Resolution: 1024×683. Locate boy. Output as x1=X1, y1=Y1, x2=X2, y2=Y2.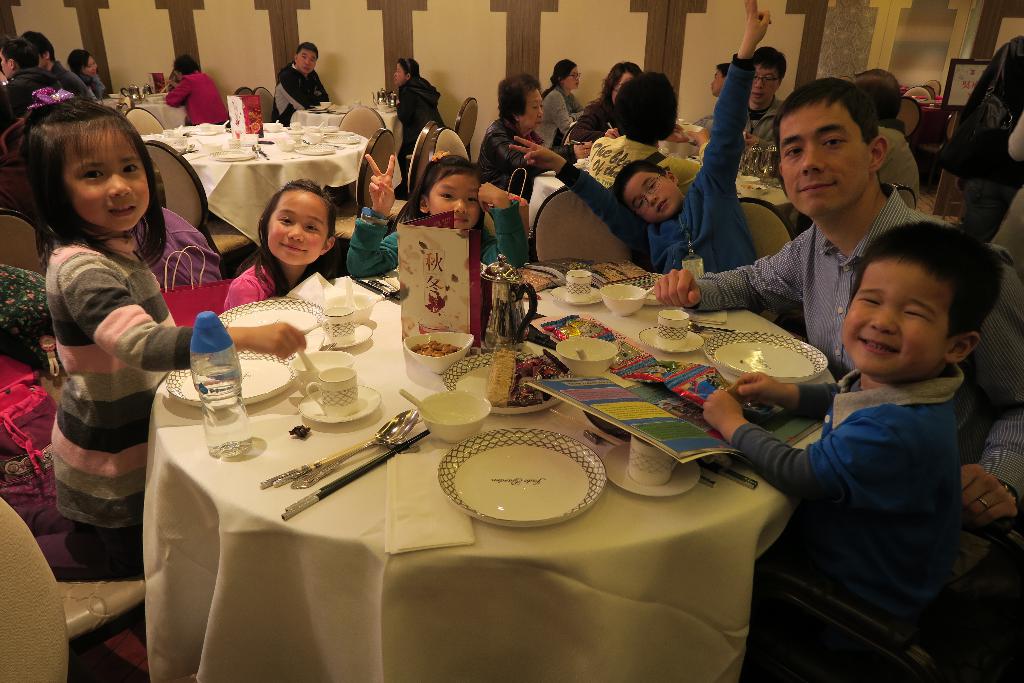
x1=735, y1=202, x2=992, y2=661.
